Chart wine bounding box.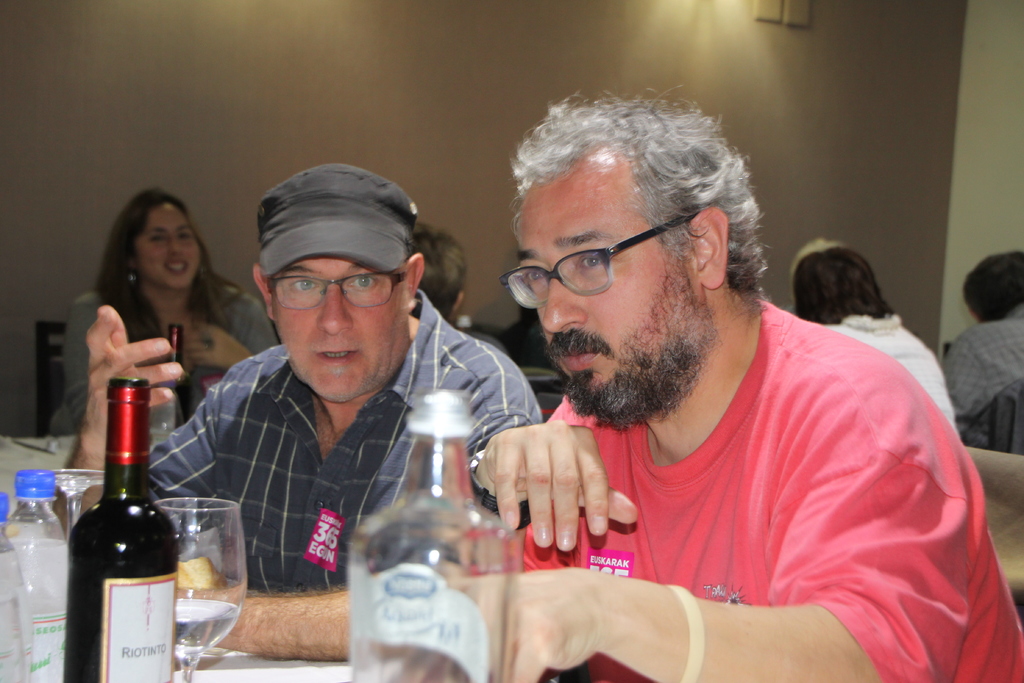
Charted: <region>59, 372, 180, 682</region>.
